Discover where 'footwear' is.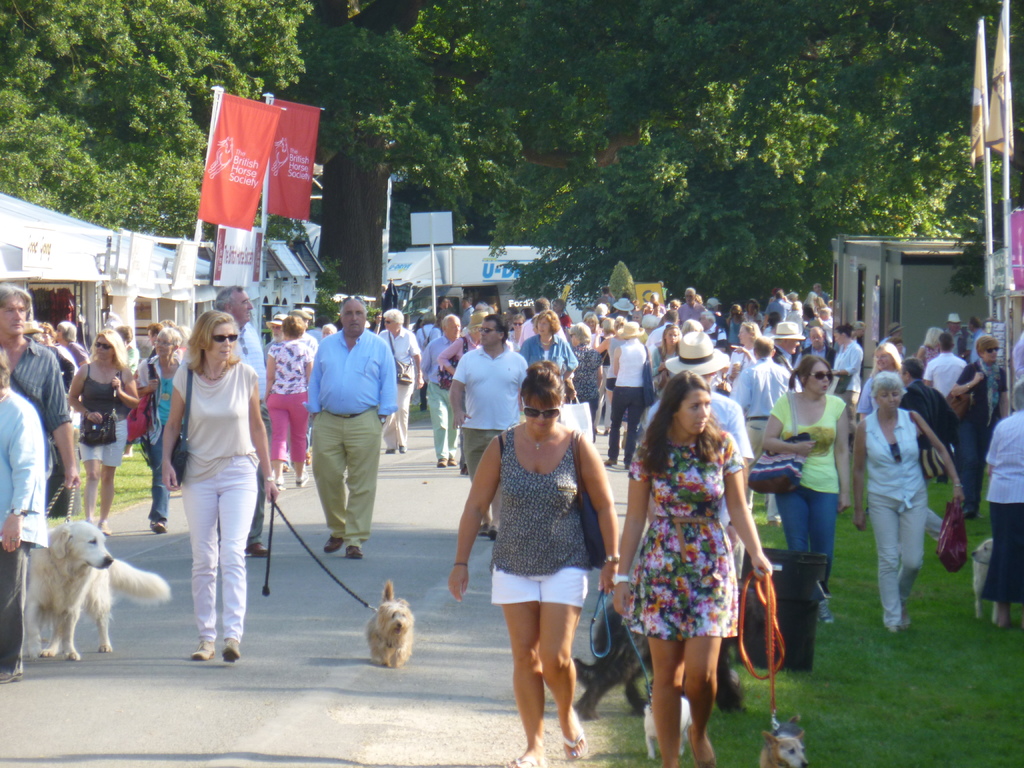
Discovered at <region>624, 463, 630, 470</region>.
